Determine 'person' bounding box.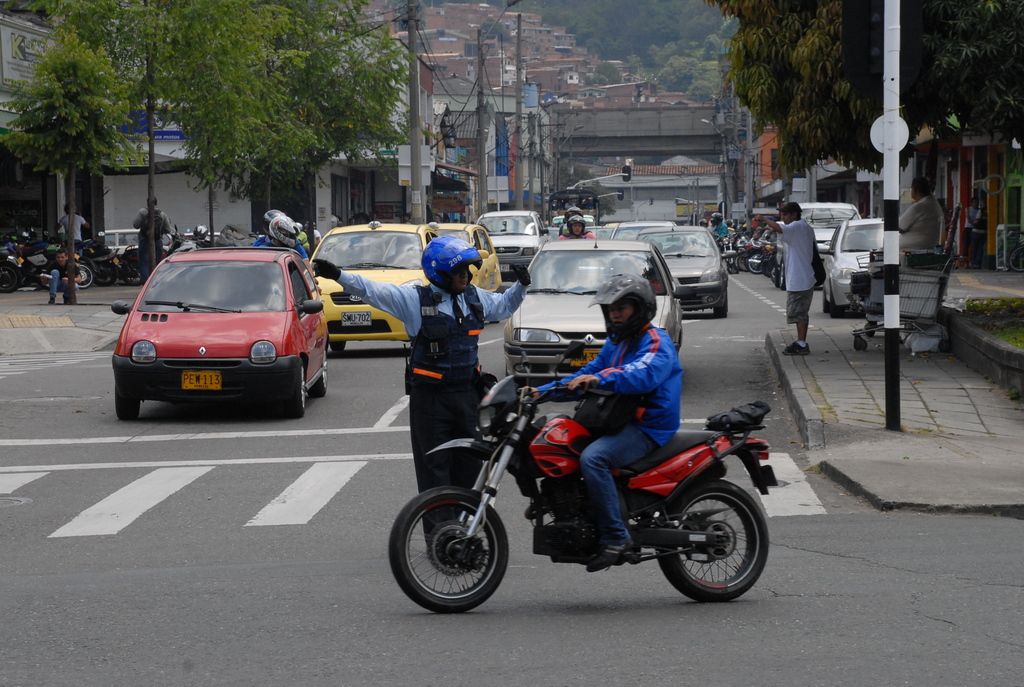
Determined: bbox=(559, 219, 593, 241).
